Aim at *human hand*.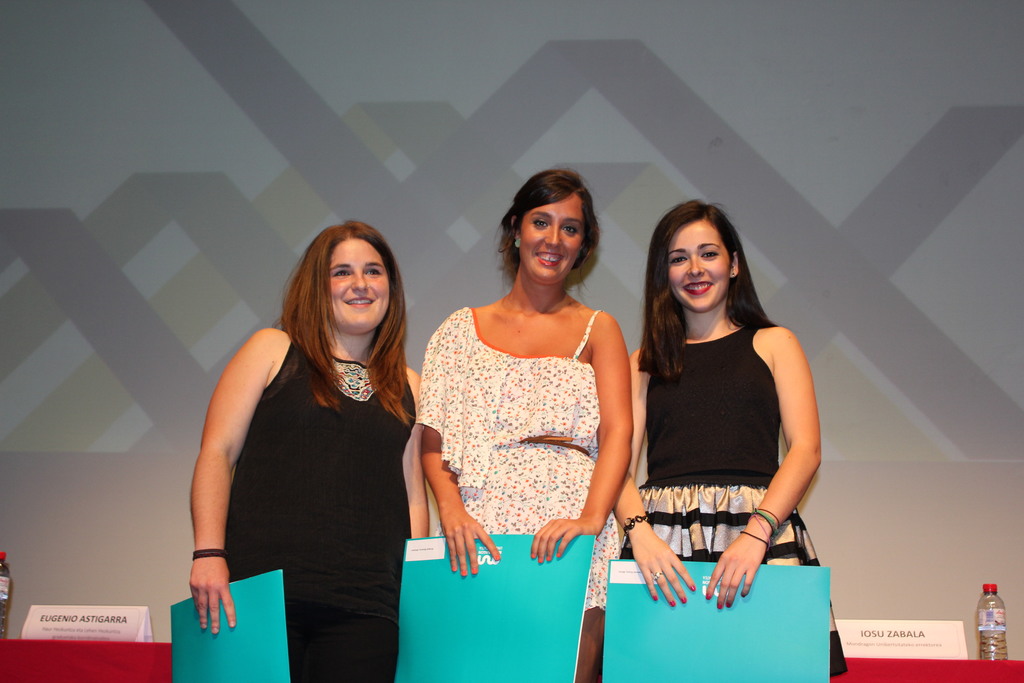
Aimed at x1=703, y1=532, x2=769, y2=613.
